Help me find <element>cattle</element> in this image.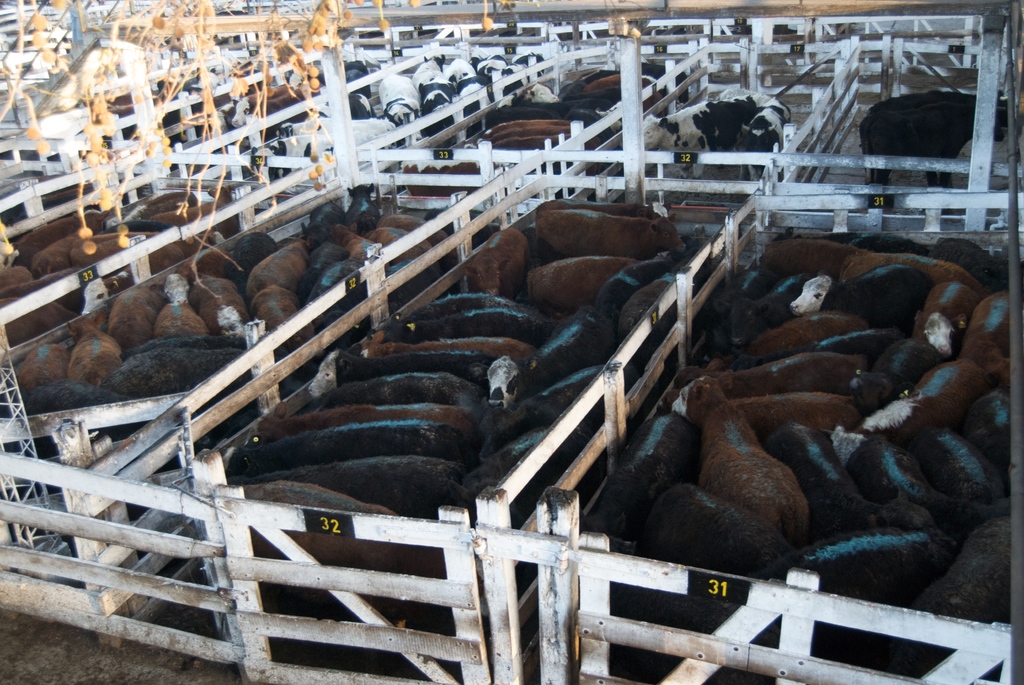
Found it: x1=792 y1=264 x2=938 y2=329.
